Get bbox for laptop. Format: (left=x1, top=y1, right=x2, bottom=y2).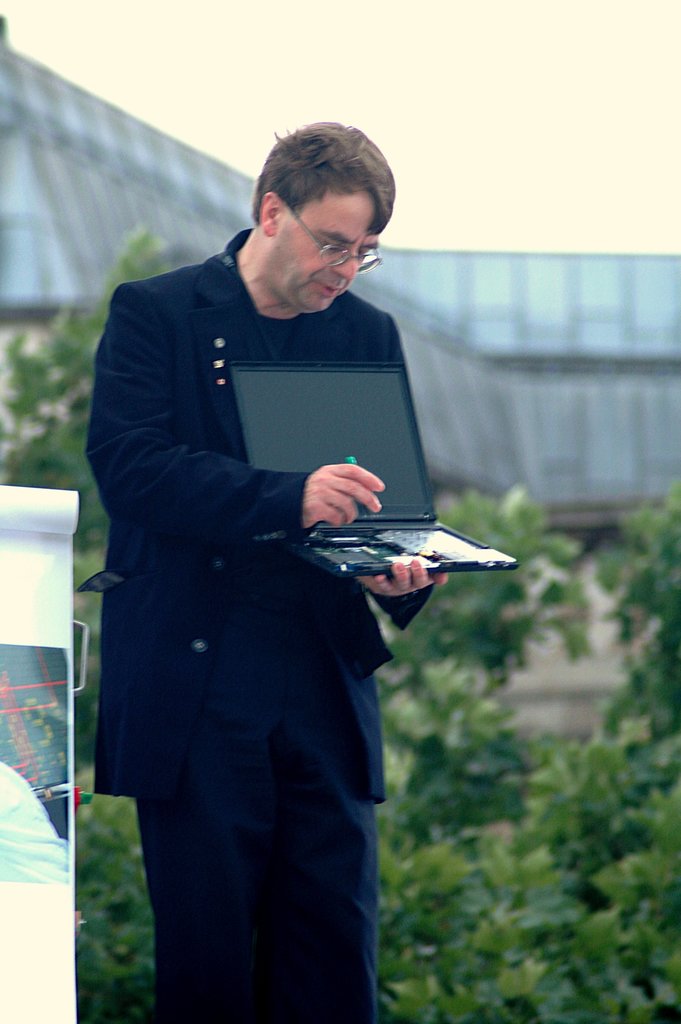
(left=227, top=366, right=511, bottom=572).
